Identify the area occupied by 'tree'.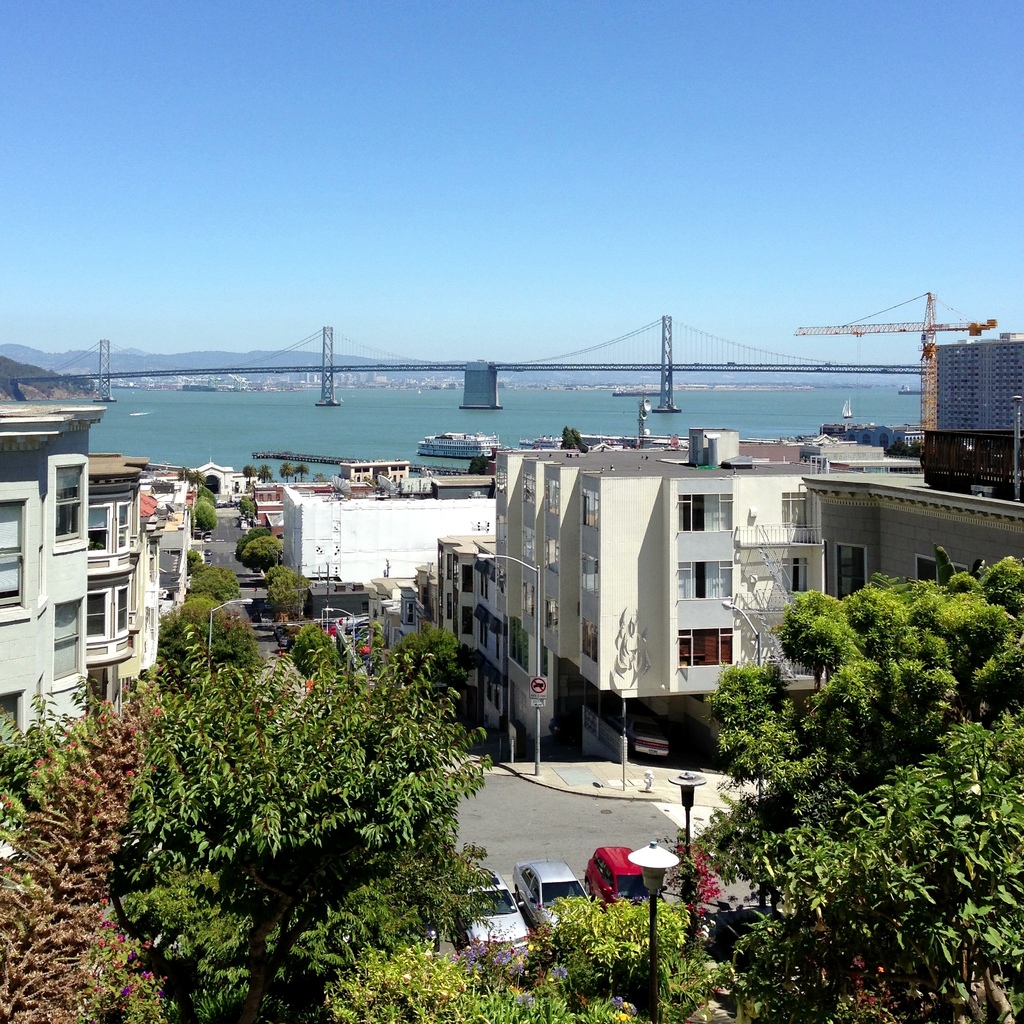
Area: 704, 705, 1023, 1022.
